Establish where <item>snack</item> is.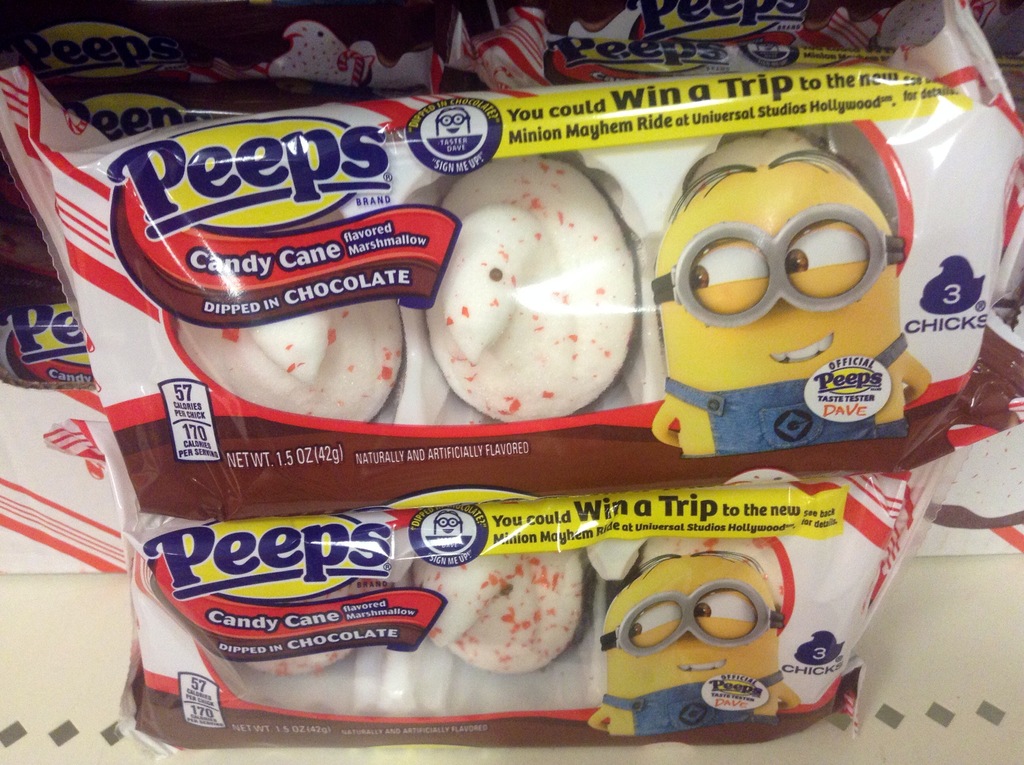
Established at (x1=680, y1=132, x2=870, y2=209).
